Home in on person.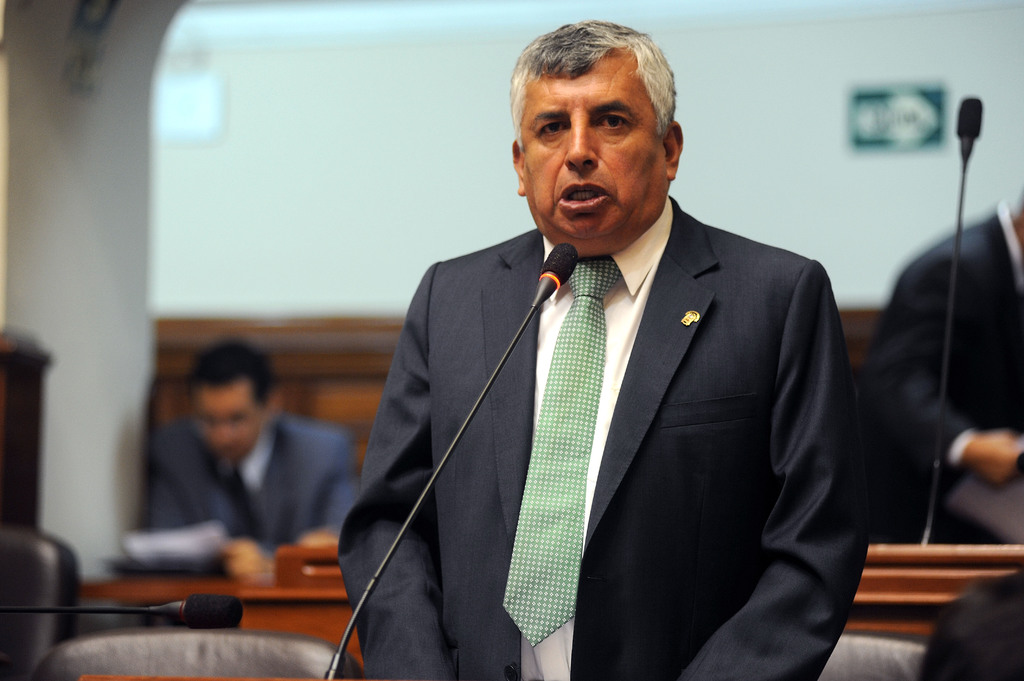
Homed in at bbox=[339, 19, 870, 680].
